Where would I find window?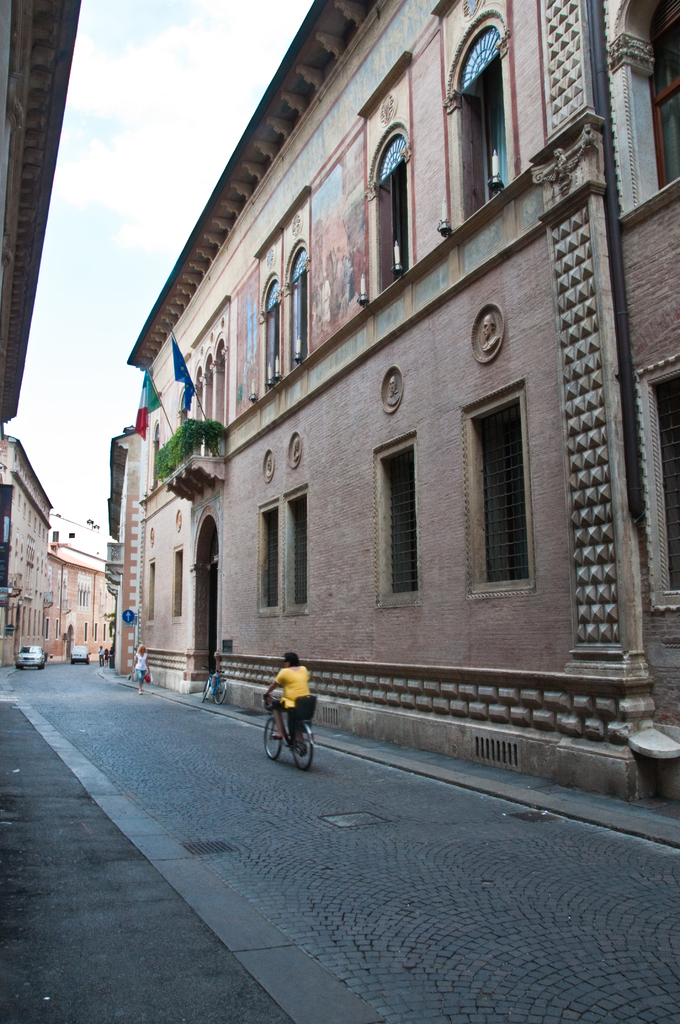
At Rect(287, 239, 312, 378).
